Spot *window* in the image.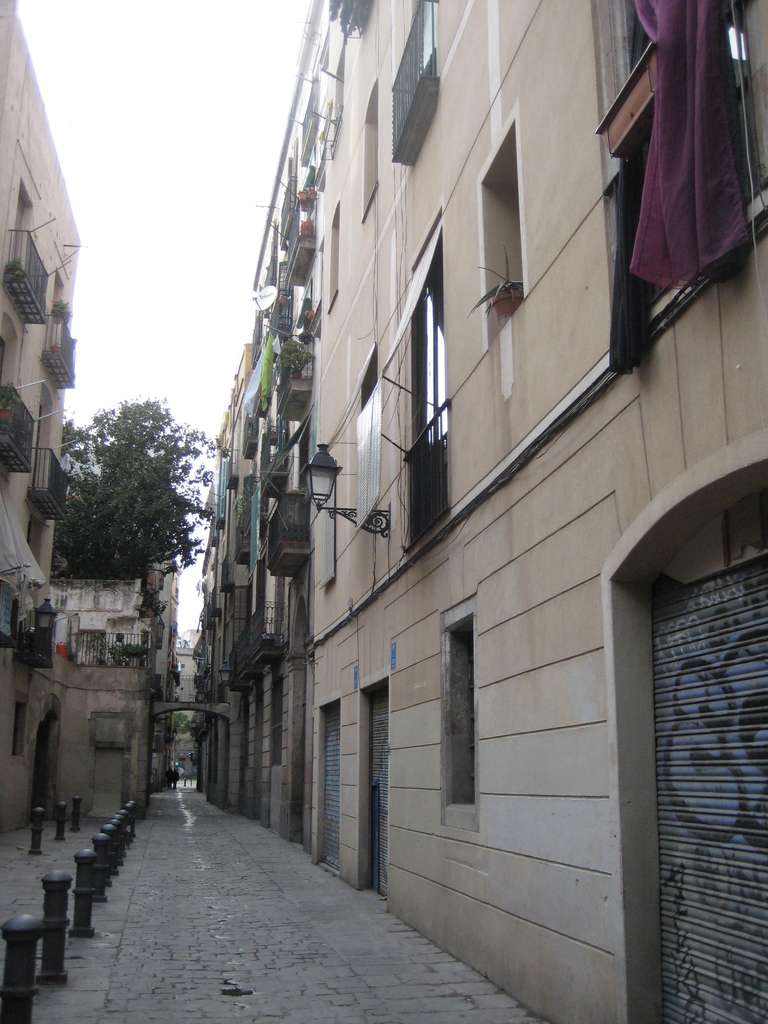
*window* found at select_region(9, 690, 30, 755).
